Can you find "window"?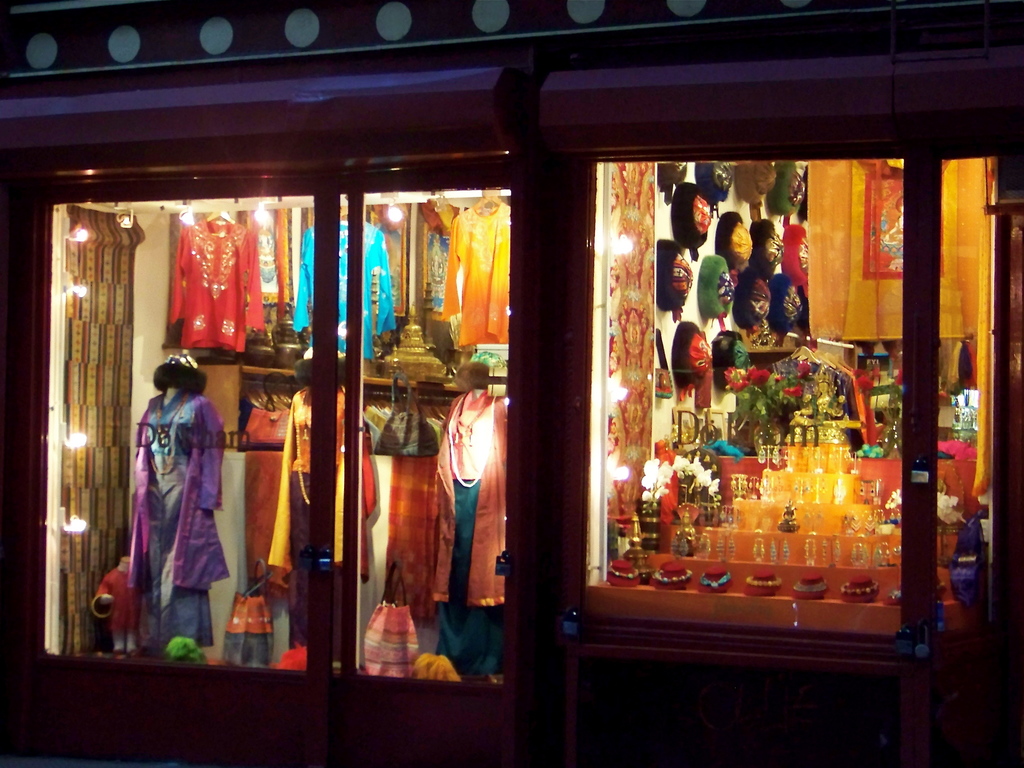
Yes, bounding box: 578 152 908 648.
